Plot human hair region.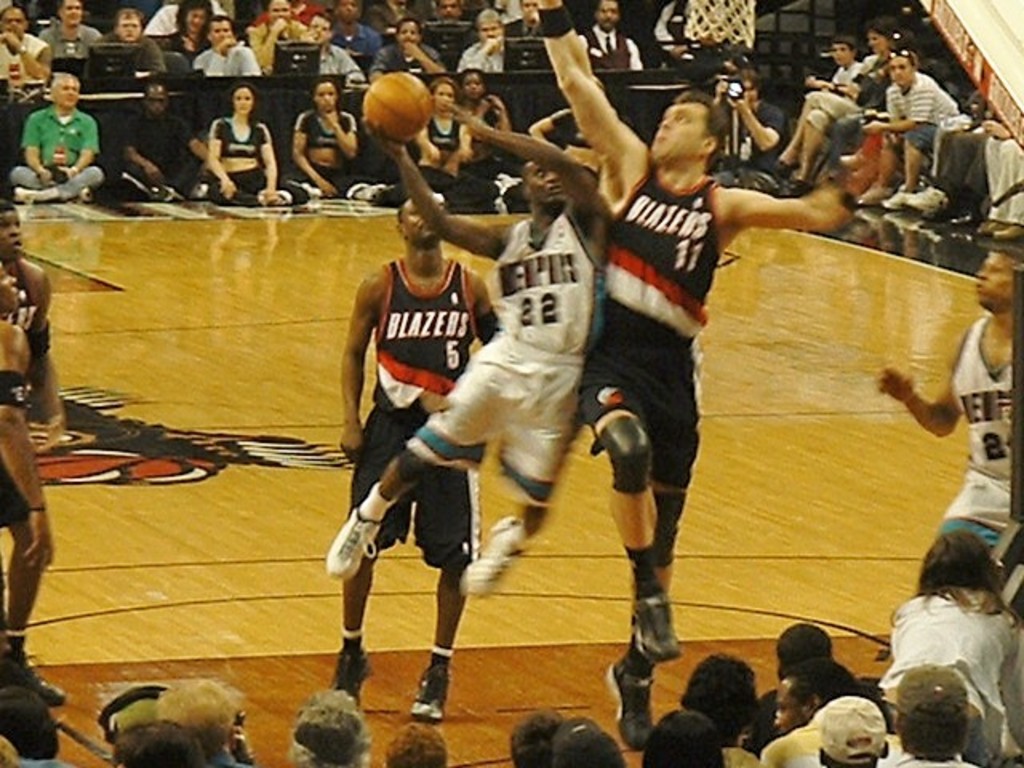
Plotted at [left=734, top=66, right=760, bottom=93].
